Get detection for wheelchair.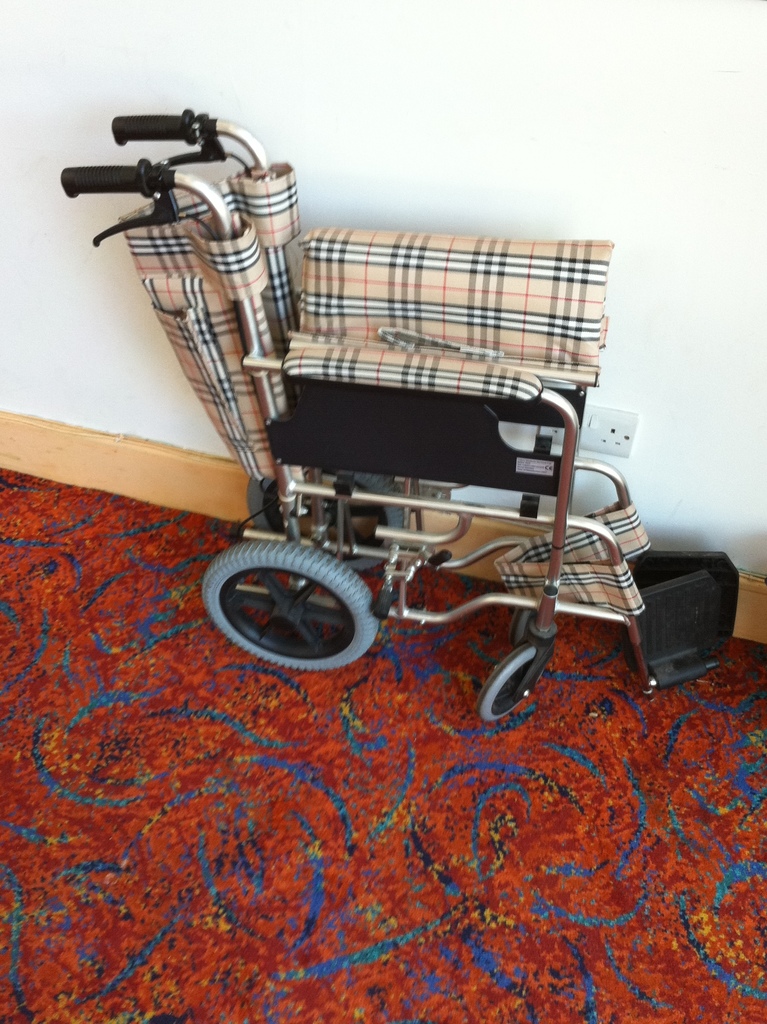
Detection: 61, 108, 743, 727.
